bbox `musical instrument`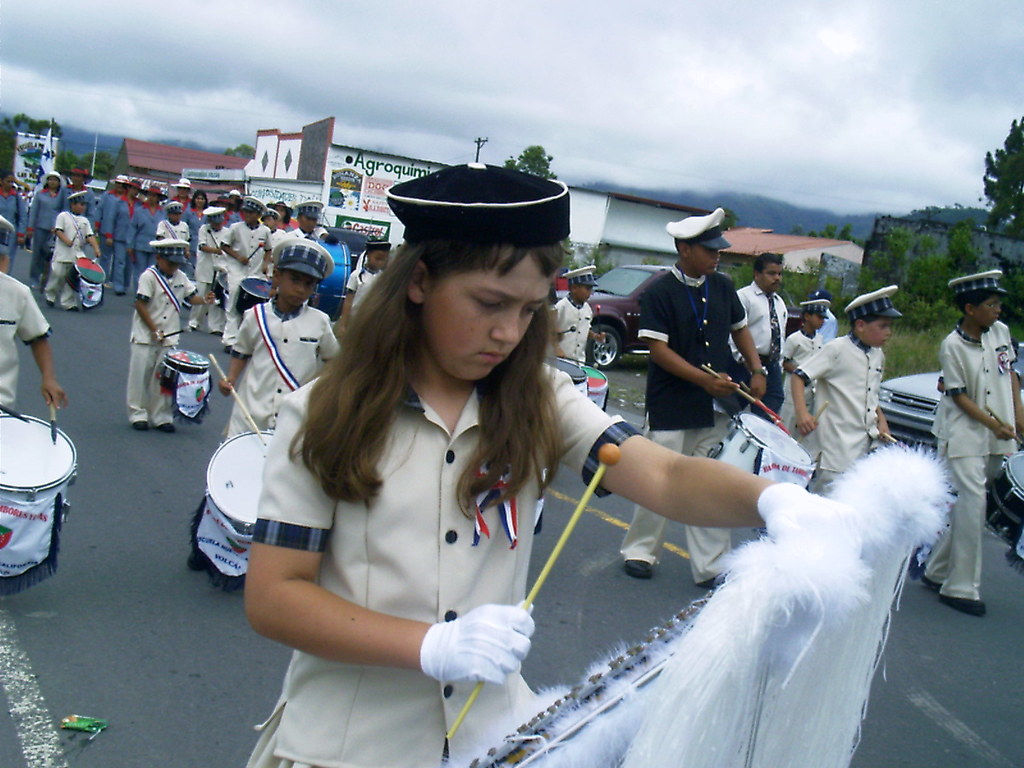
460/442/945/767
